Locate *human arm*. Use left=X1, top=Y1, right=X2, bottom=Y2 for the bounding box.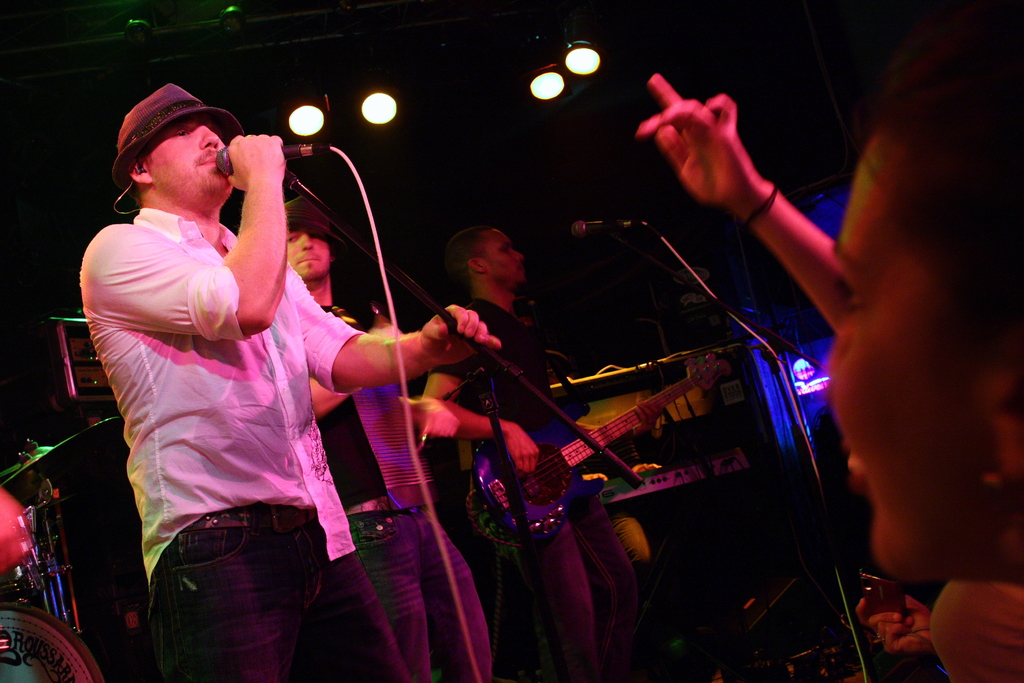
left=289, top=274, right=504, bottom=399.
